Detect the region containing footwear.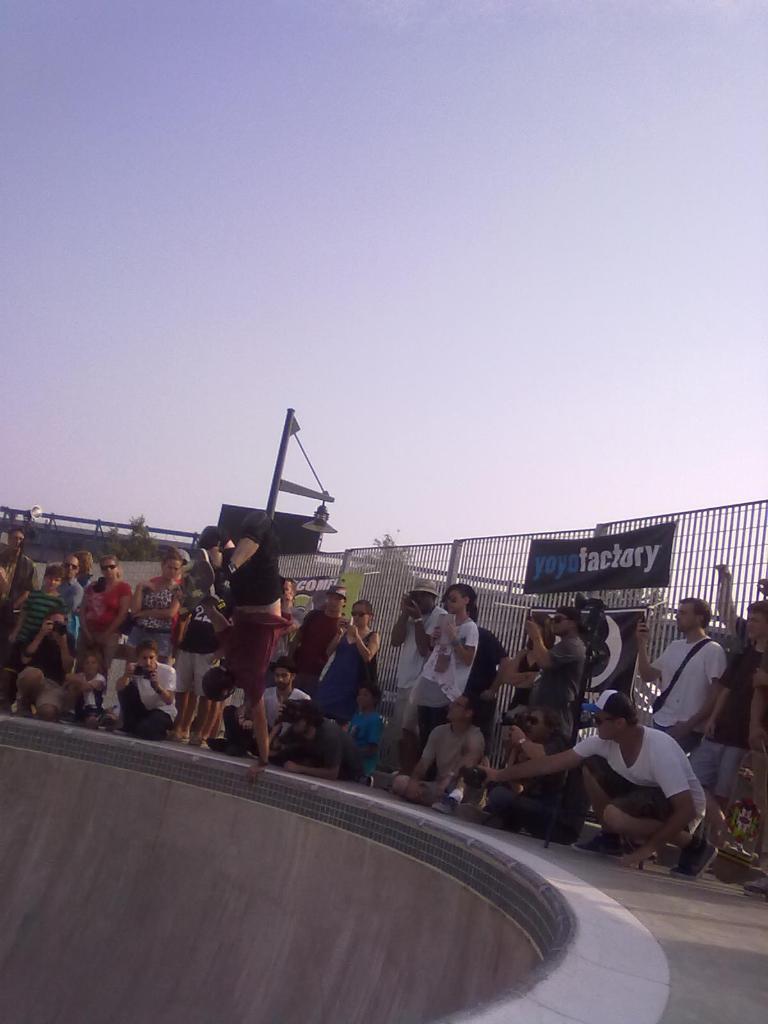
<region>364, 774, 392, 792</region>.
